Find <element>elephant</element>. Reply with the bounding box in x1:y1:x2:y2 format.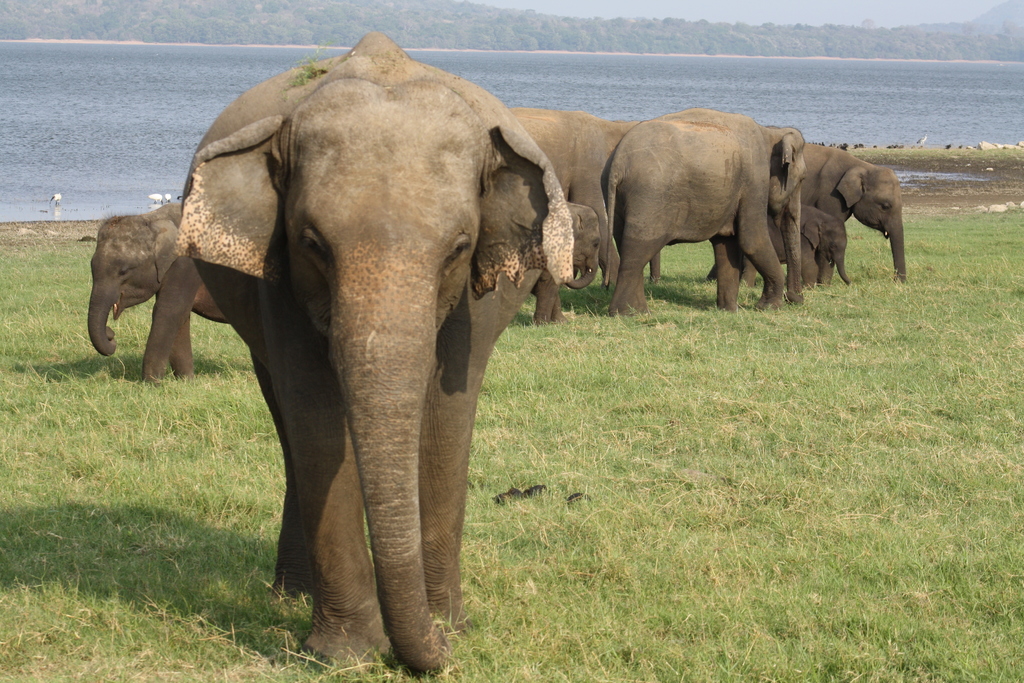
479:86:661:350.
